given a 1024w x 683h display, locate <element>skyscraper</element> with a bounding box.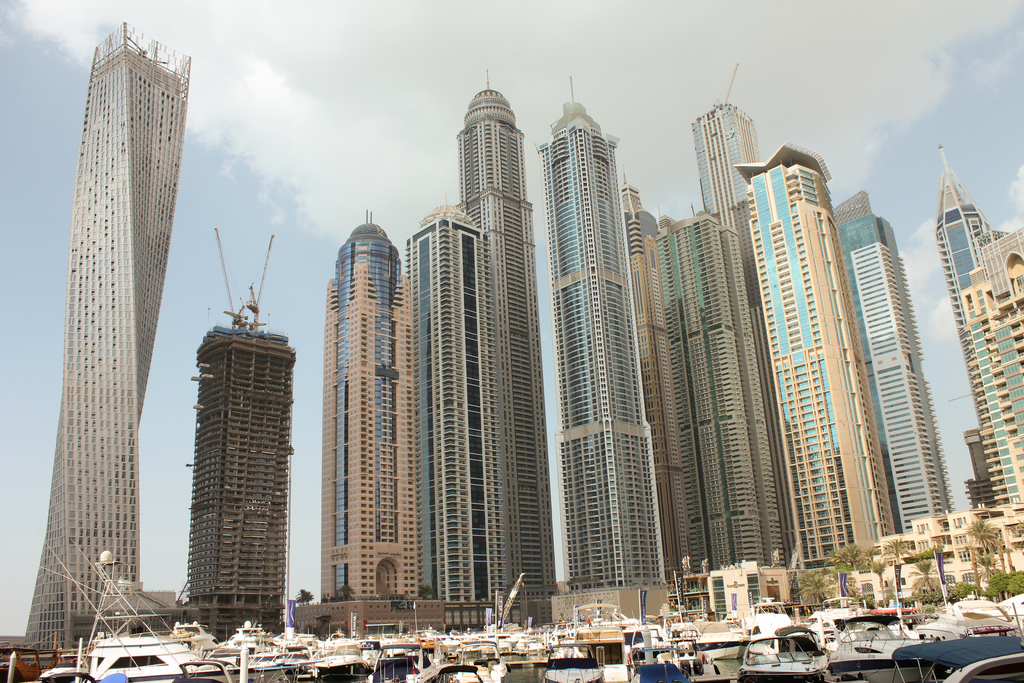
Located: select_region(533, 92, 668, 599).
